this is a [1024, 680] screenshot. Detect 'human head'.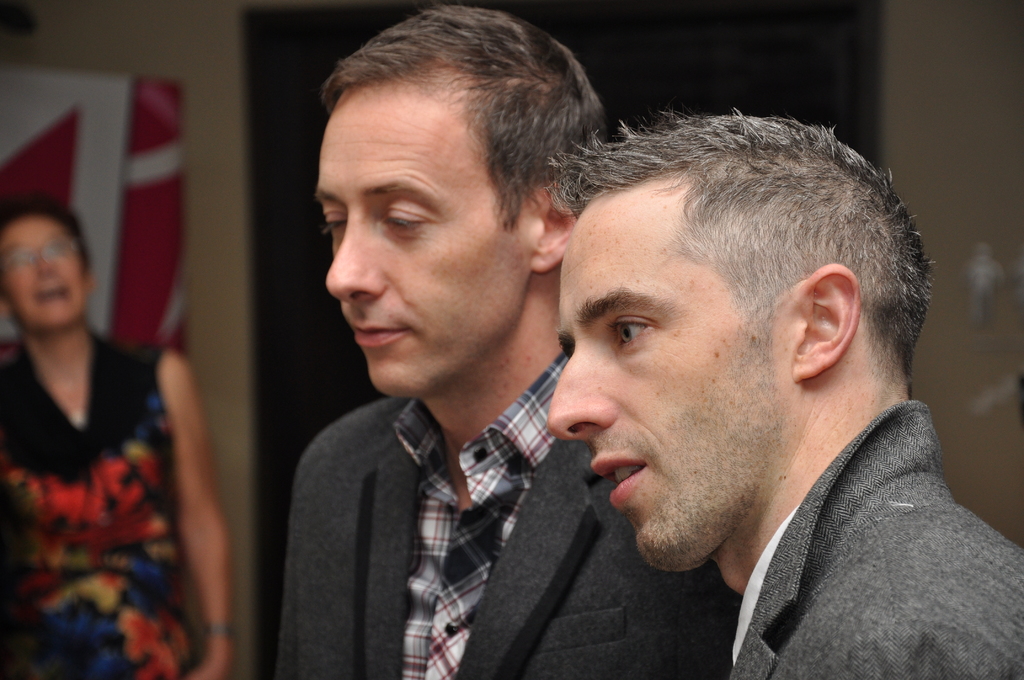
x1=301, y1=2, x2=602, y2=370.
